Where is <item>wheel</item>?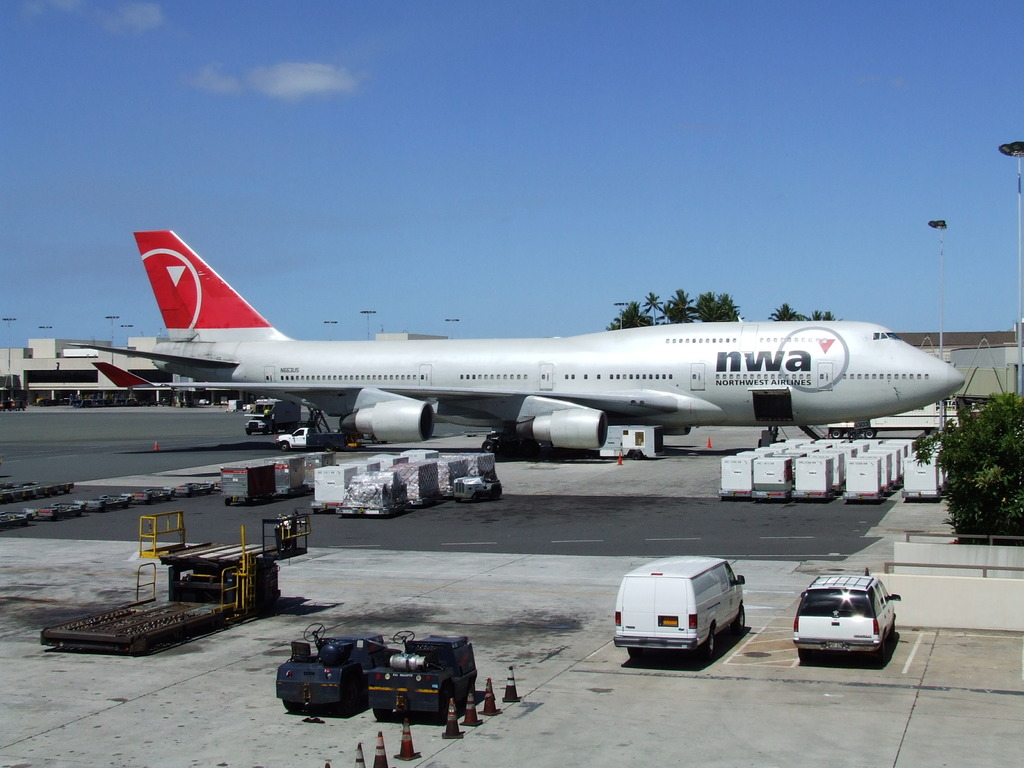
[630, 647, 643, 656].
